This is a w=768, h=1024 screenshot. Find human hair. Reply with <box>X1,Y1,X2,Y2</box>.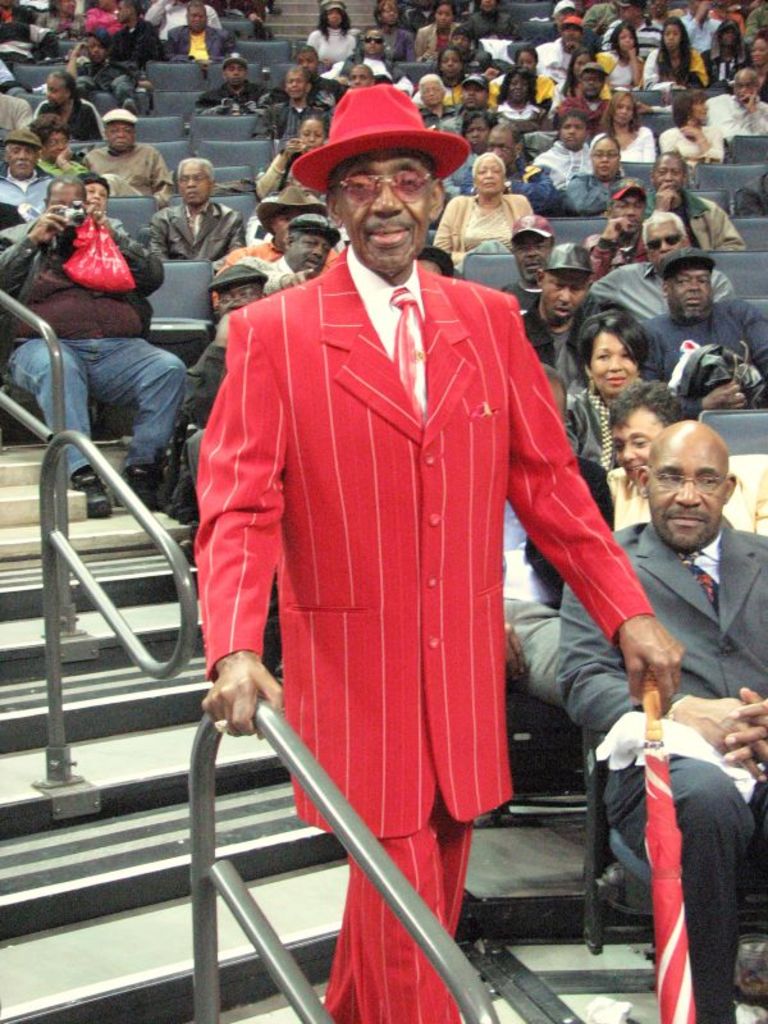
<box>296,113,328,138</box>.
